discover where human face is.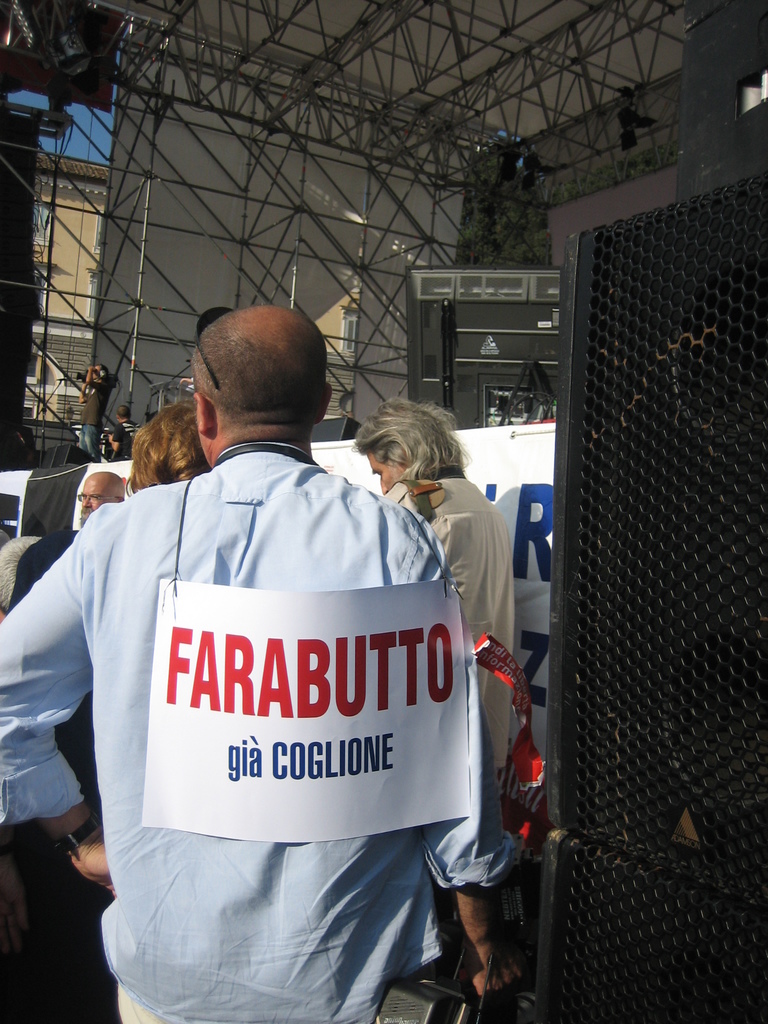
Discovered at bbox=(82, 477, 117, 511).
